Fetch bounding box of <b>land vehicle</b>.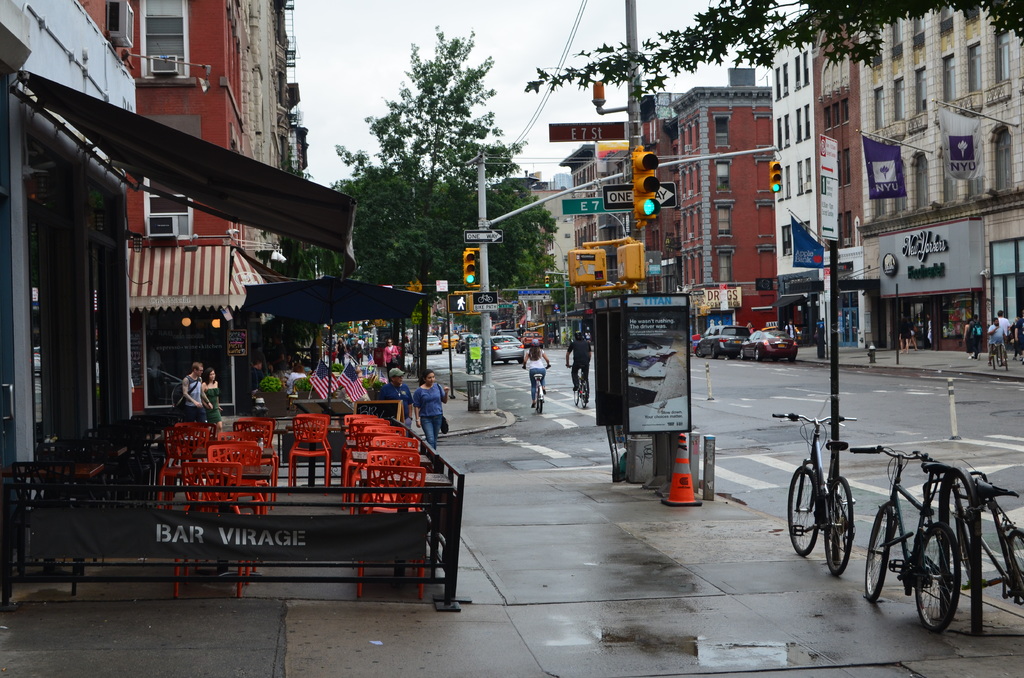
Bbox: (520,363,552,416).
